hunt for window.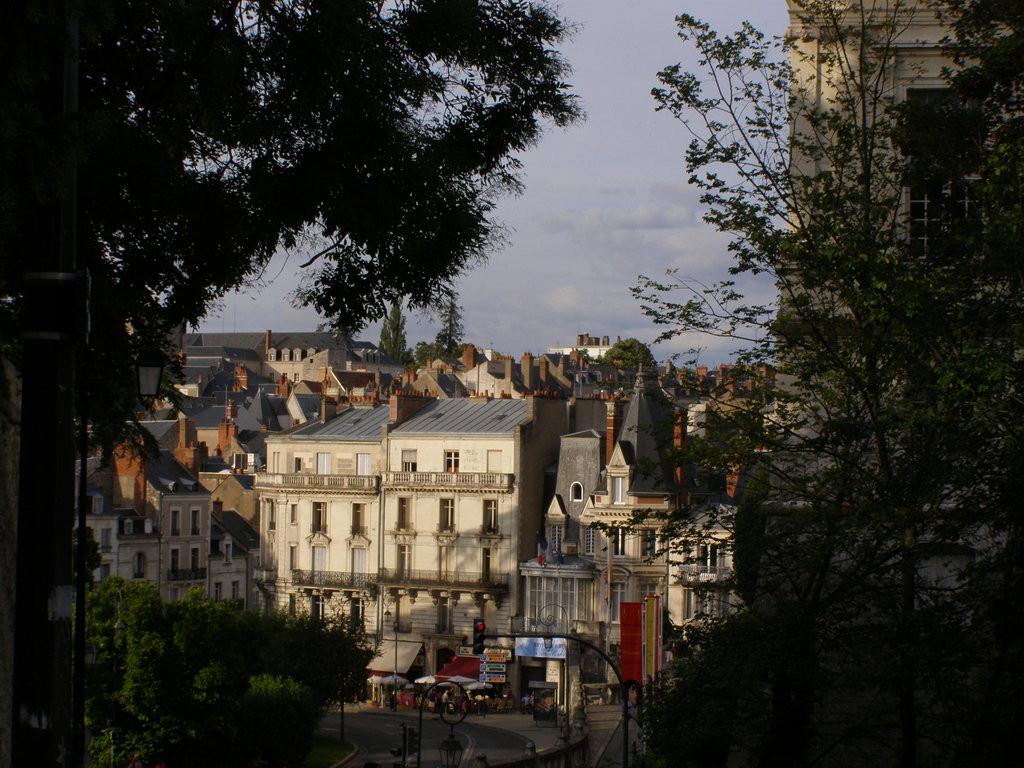
Hunted down at [396, 496, 413, 533].
